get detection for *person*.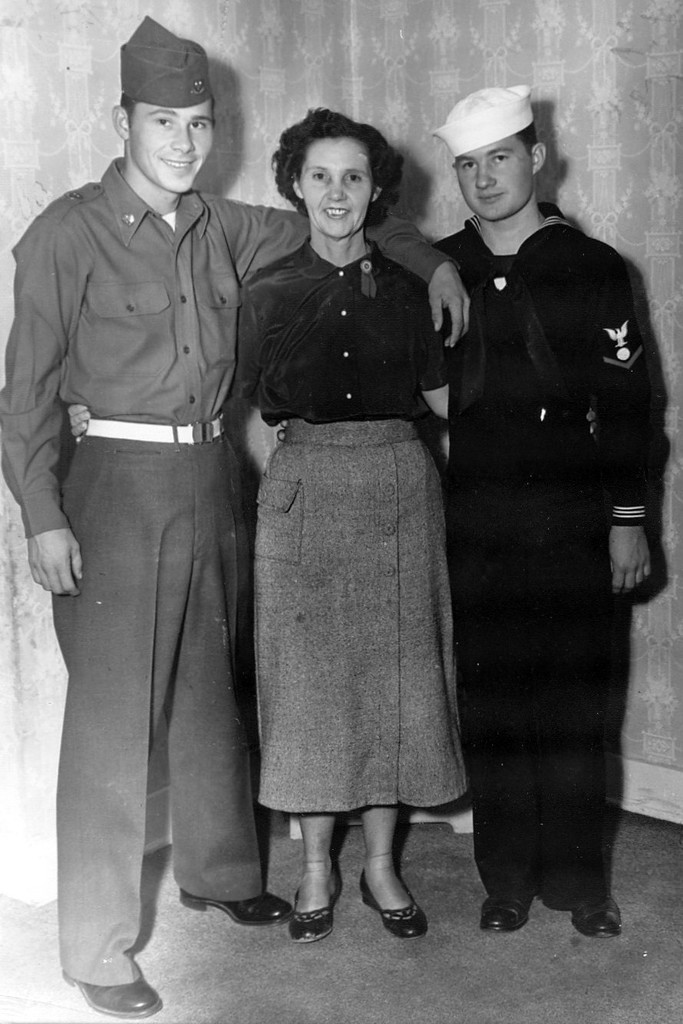
Detection: pyautogui.locateOnScreen(1, 18, 481, 1015).
